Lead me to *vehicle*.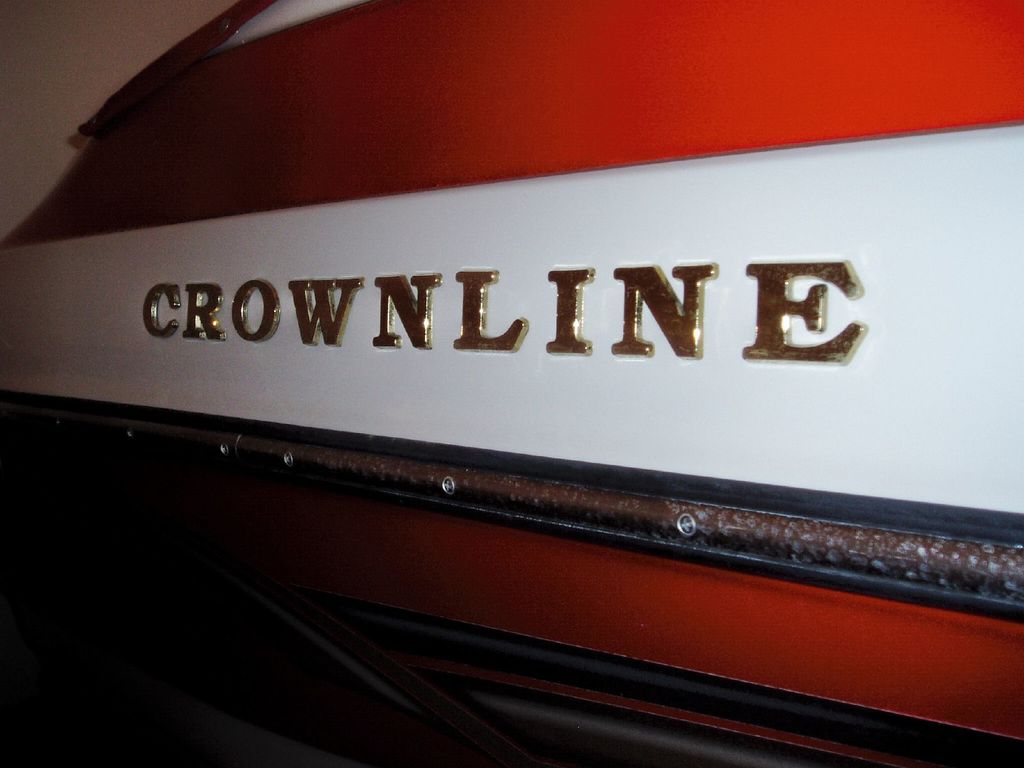
Lead to [0,0,1023,767].
